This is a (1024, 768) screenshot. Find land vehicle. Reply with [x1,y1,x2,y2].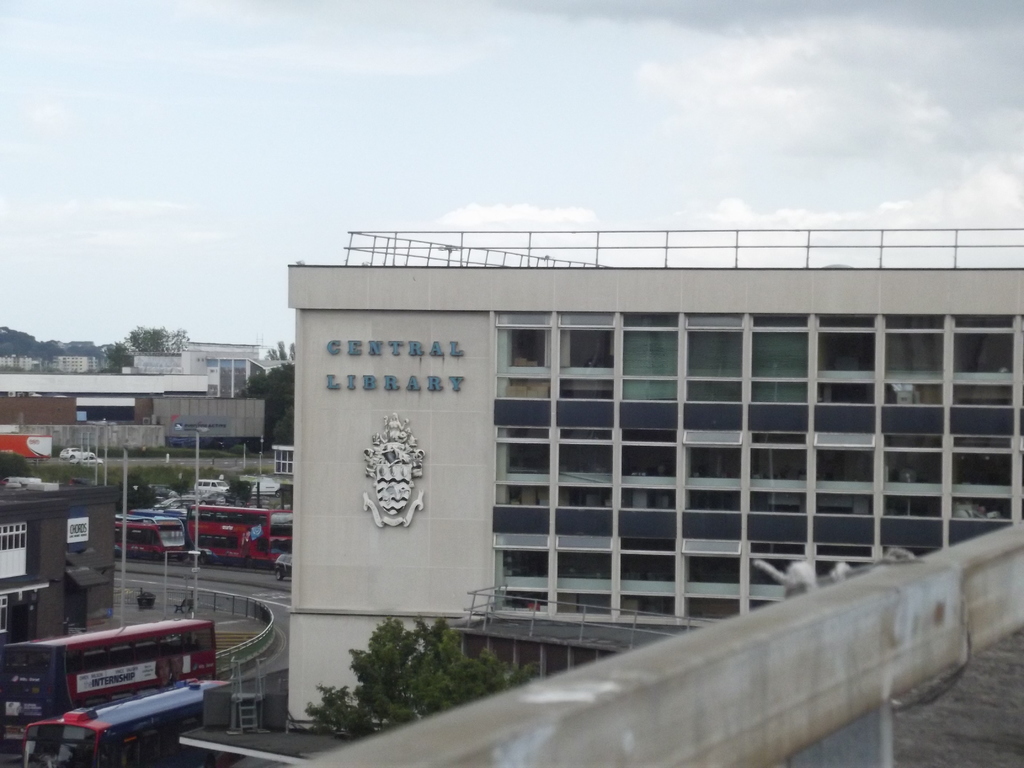
[150,497,193,510].
